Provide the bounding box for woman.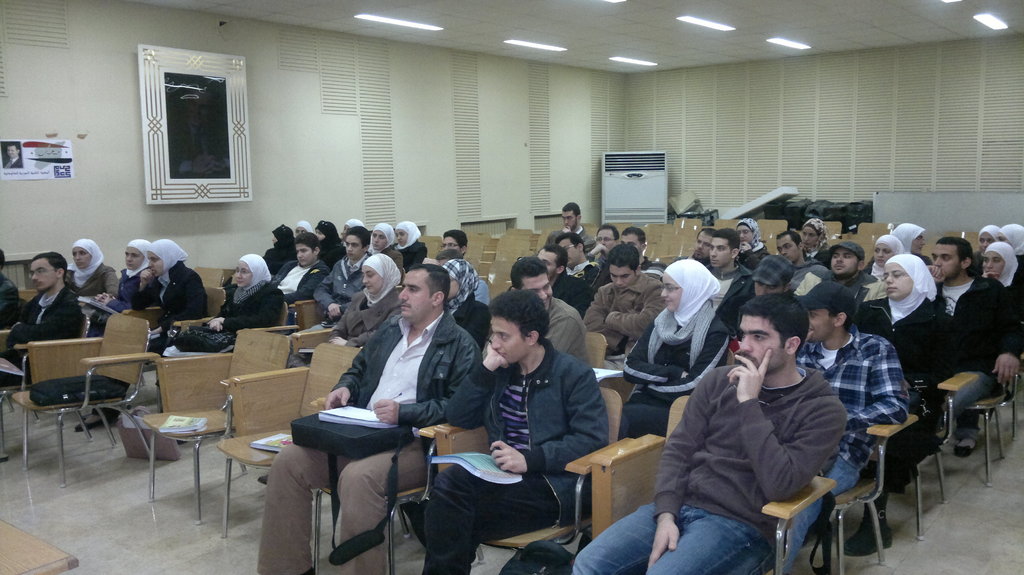
rect(842, 253, 954, 556).
